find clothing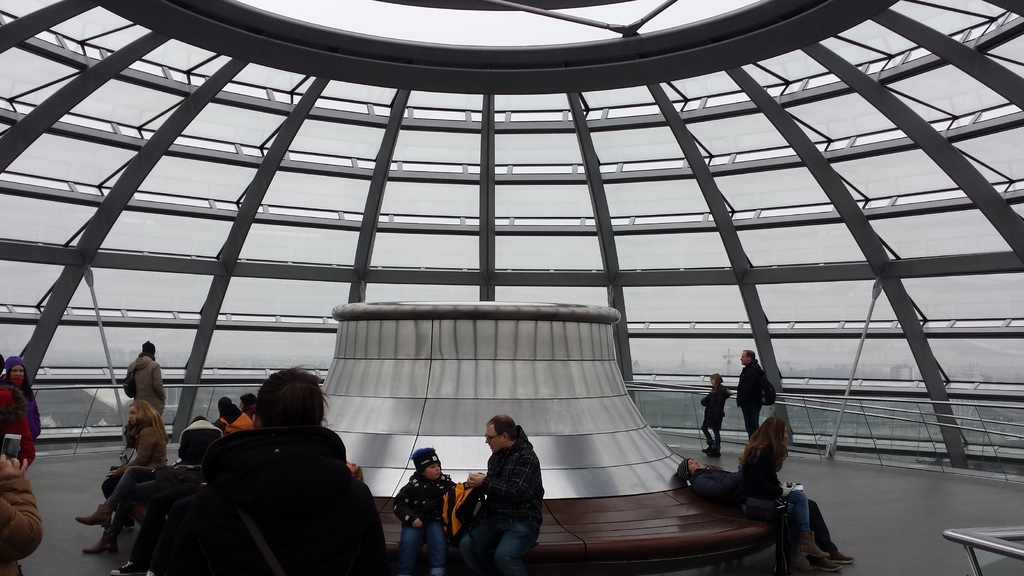
(148, 389, 371, 575)
